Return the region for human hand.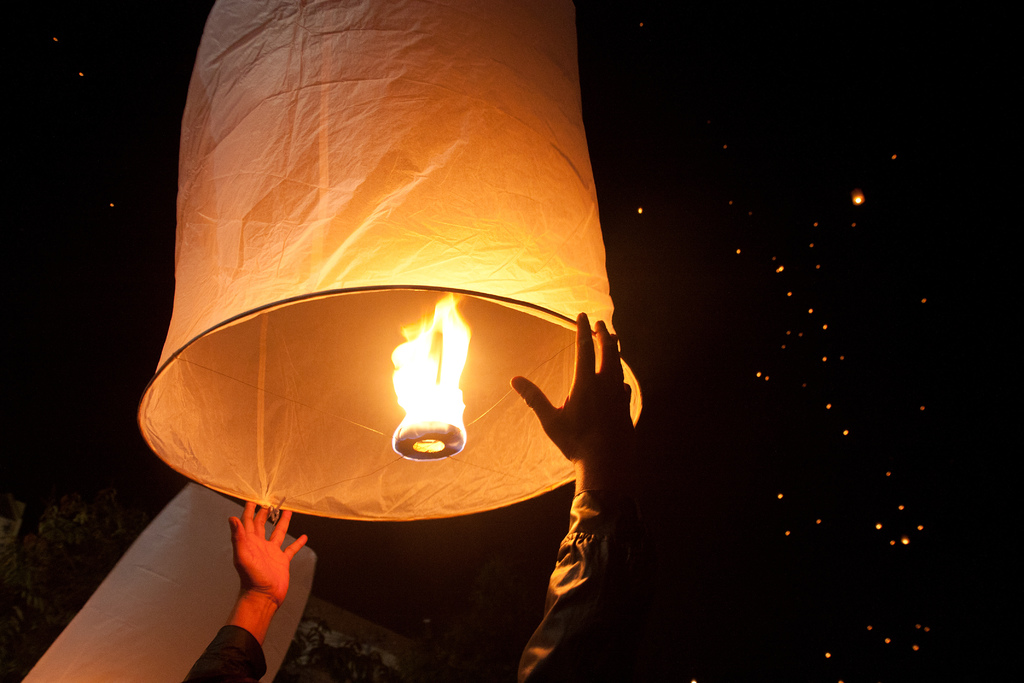
x1=525 y1=302 x2=646 y2=563.
